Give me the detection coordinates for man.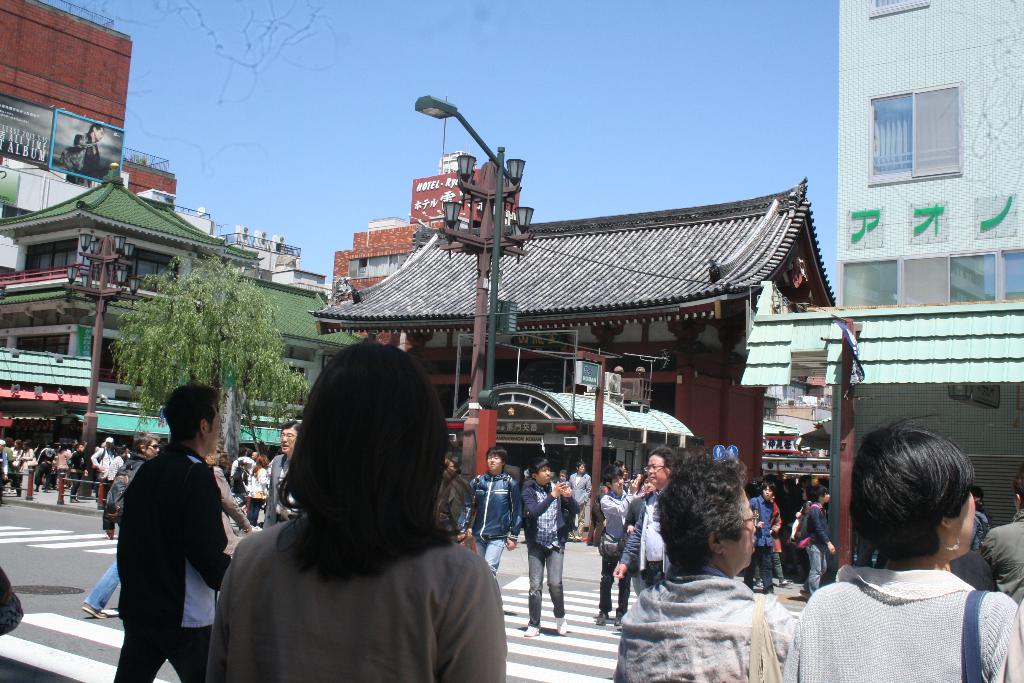
region(83, 428, 157, 623).
